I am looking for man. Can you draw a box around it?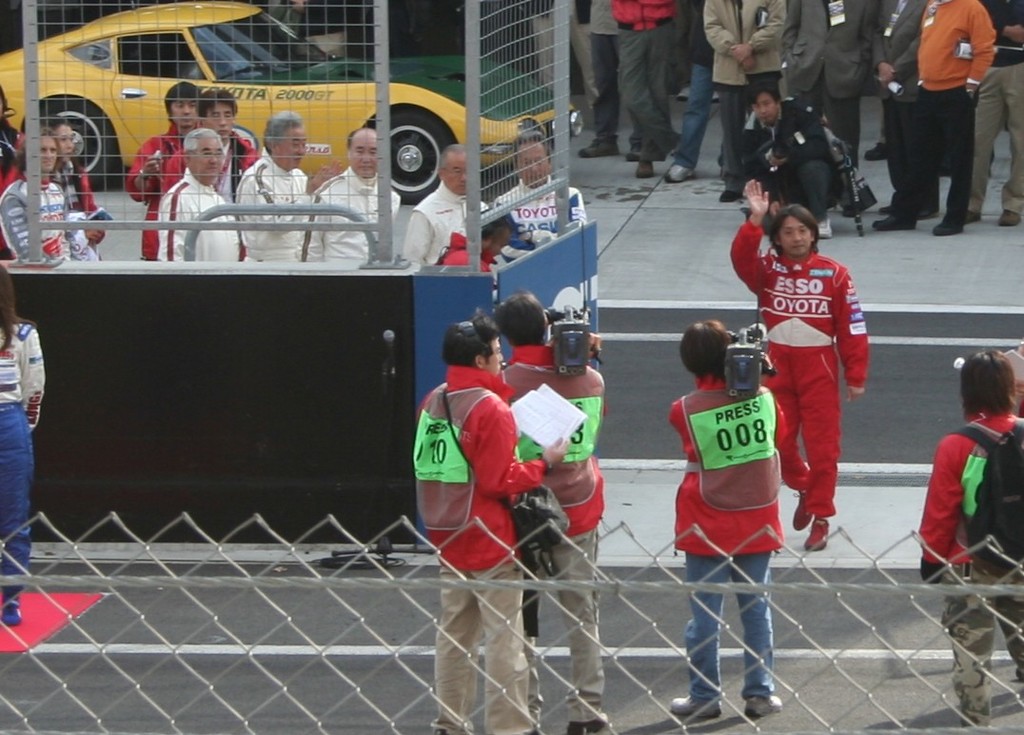
Sure, the bounding box is box(786, 0, 899, 171).
